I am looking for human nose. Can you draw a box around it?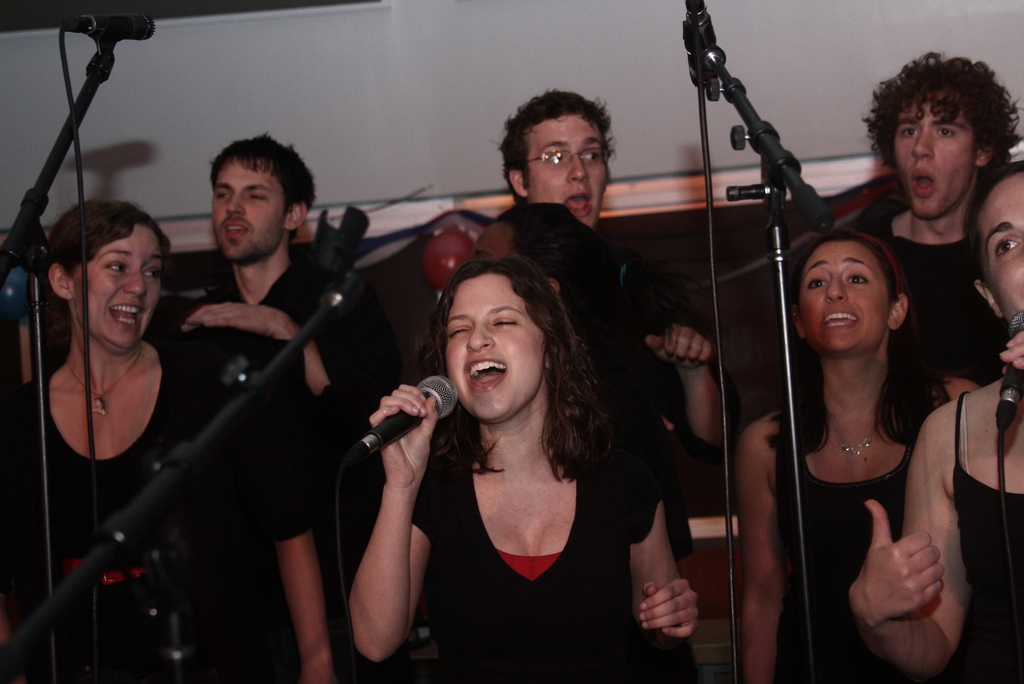
Sure, the bounding box is (122,266,148,301).
